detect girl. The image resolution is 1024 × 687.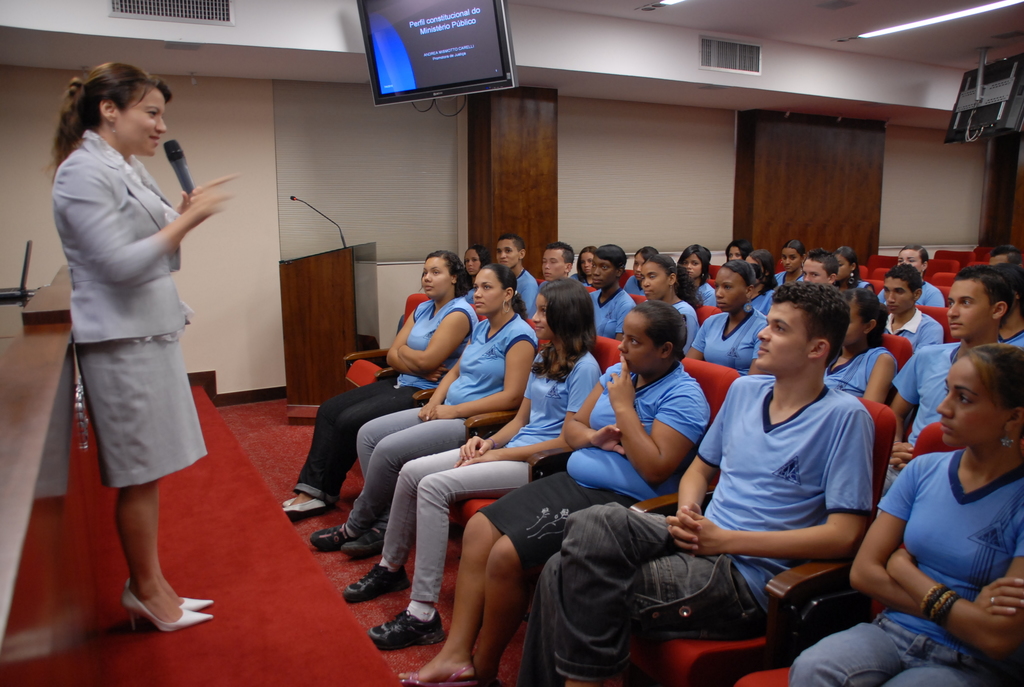
625, 242, 658, 294.
